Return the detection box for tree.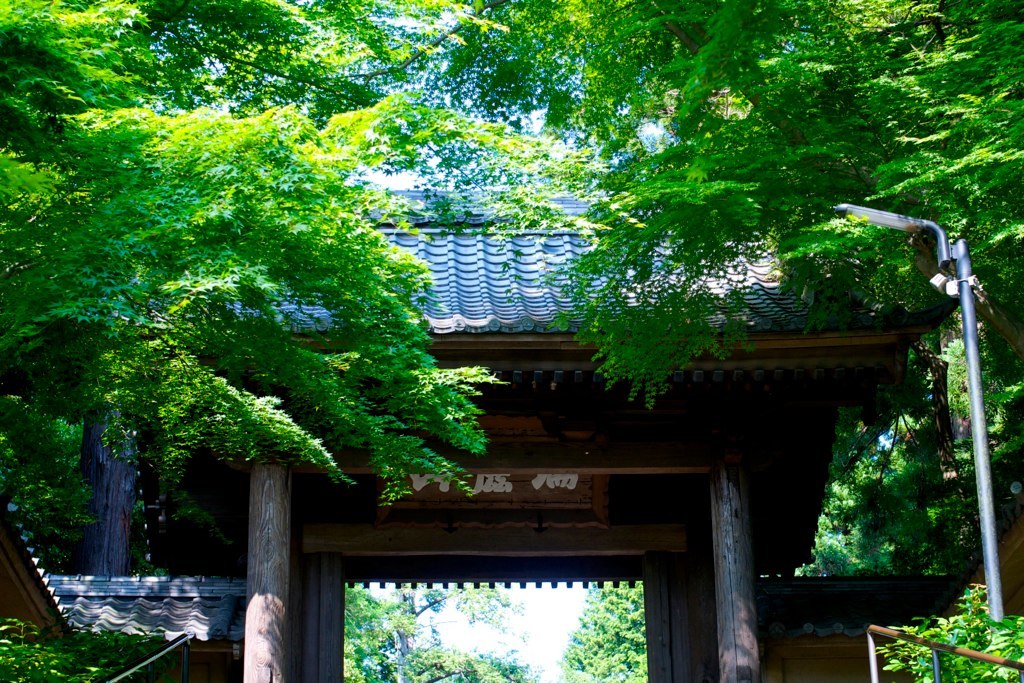
pyautogui.locateOnScreen(559, 578, 653, 682).
